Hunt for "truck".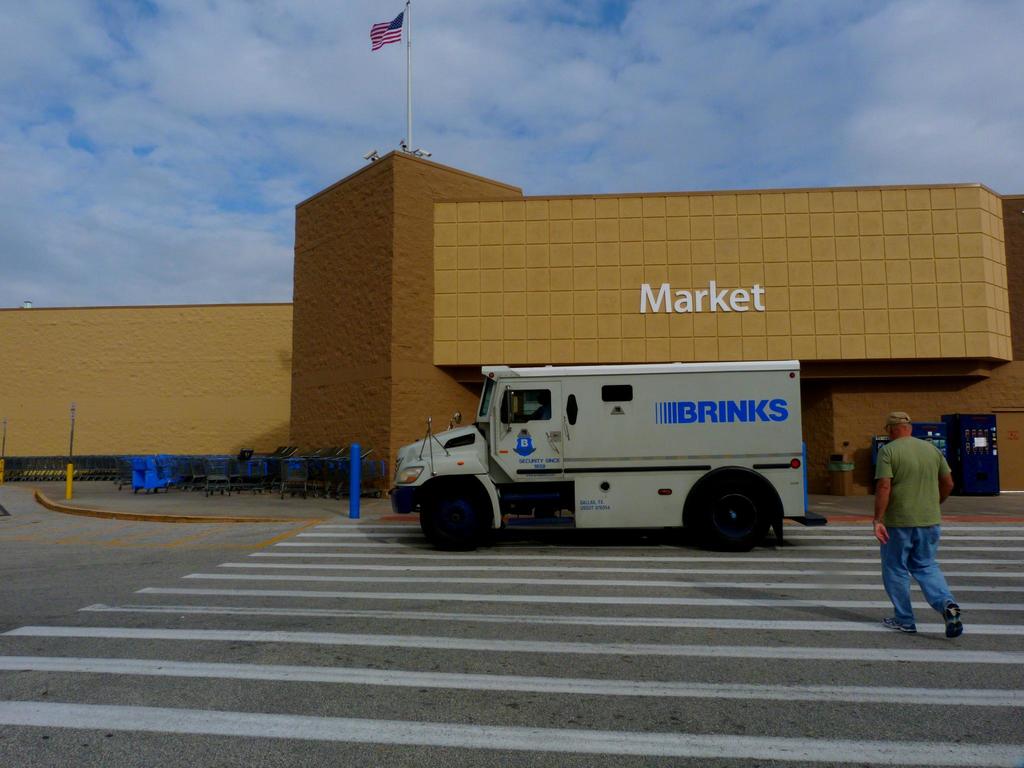
Hunted down at [432, 351, 808, 568].
